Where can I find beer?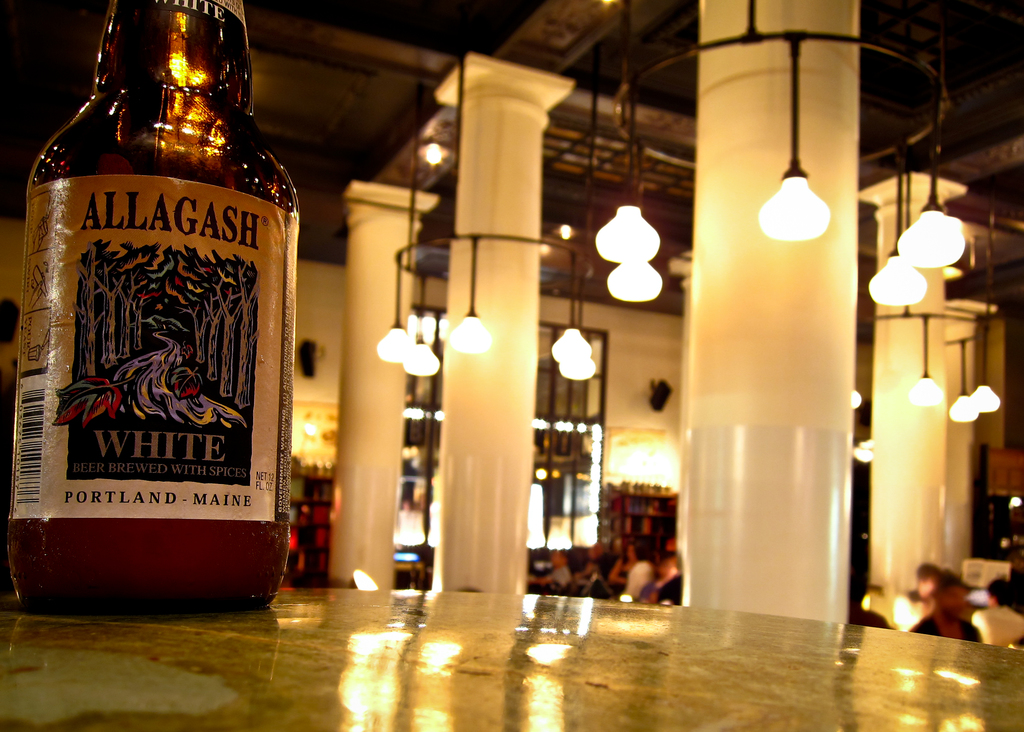
You can find it at left=0, top=0, right=299, bottom=614.
